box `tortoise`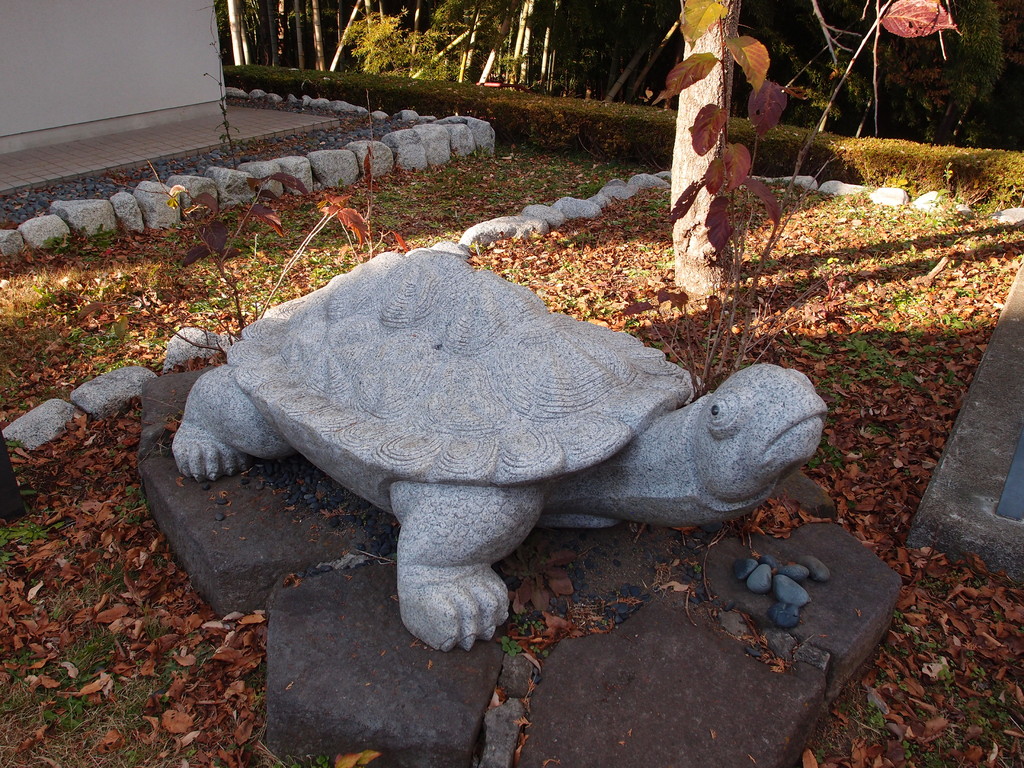
Rect(170, 248, 837, 653)
